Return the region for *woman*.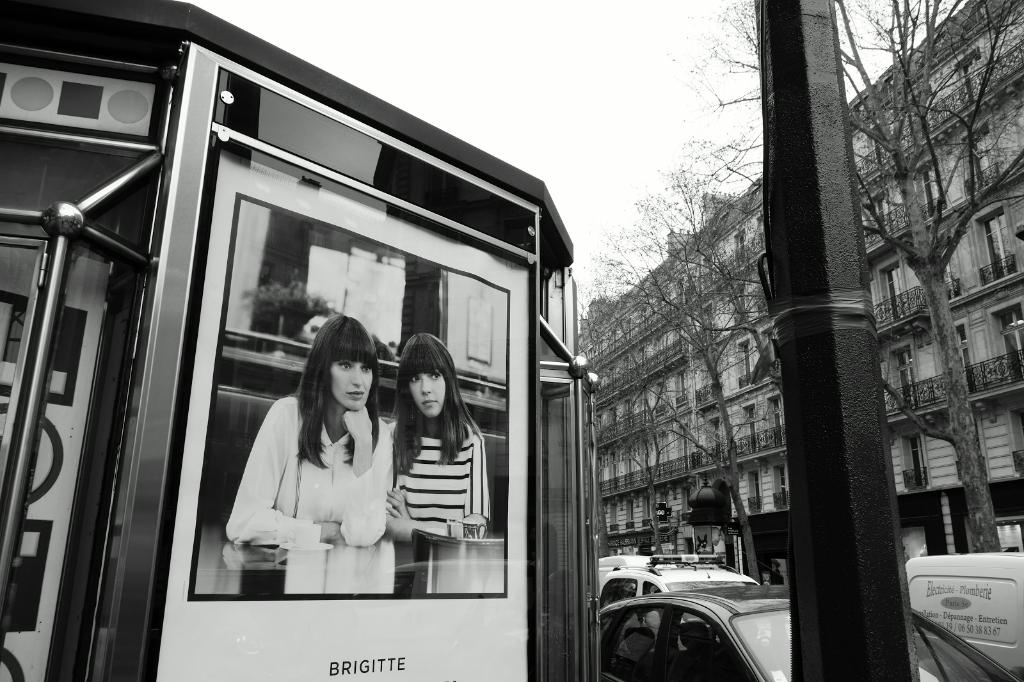
<region>378, 340, 493, 540</region>.
